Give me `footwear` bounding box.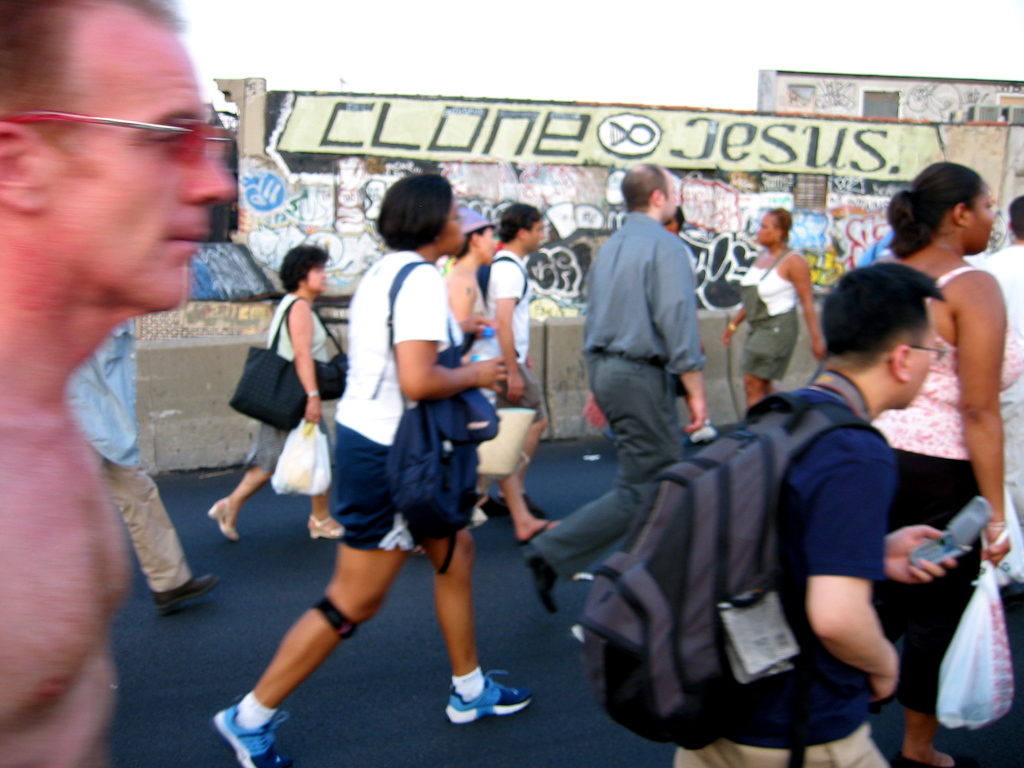
BBox(305, 514, 349, 543).
